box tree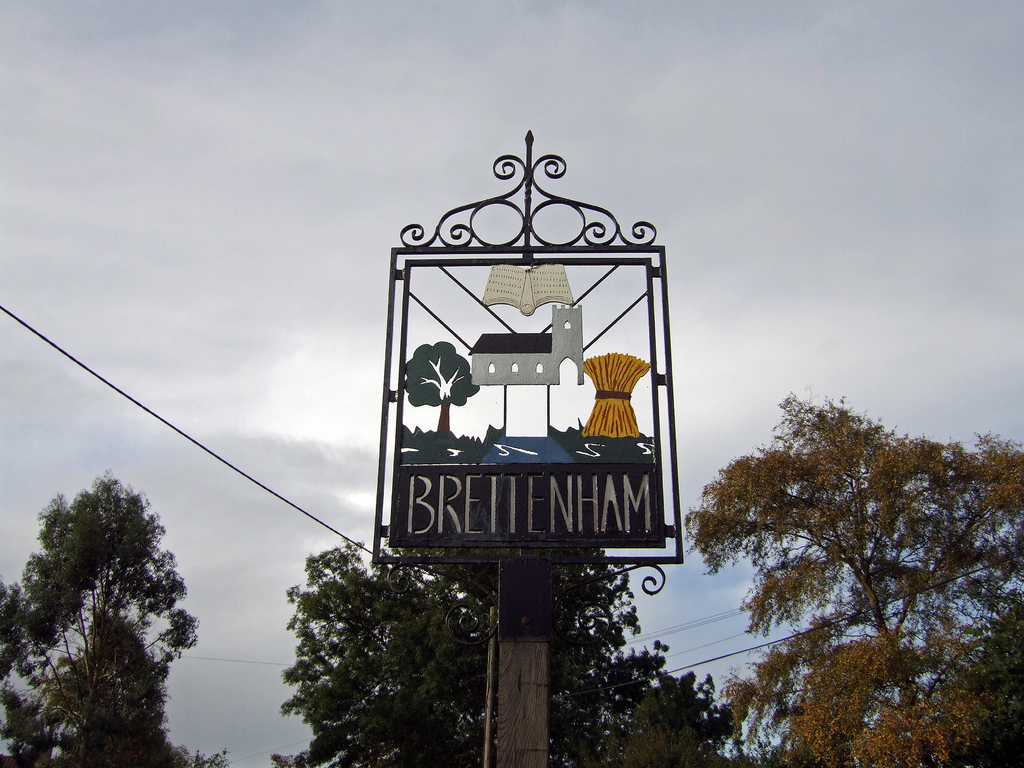
23 462 194 752
